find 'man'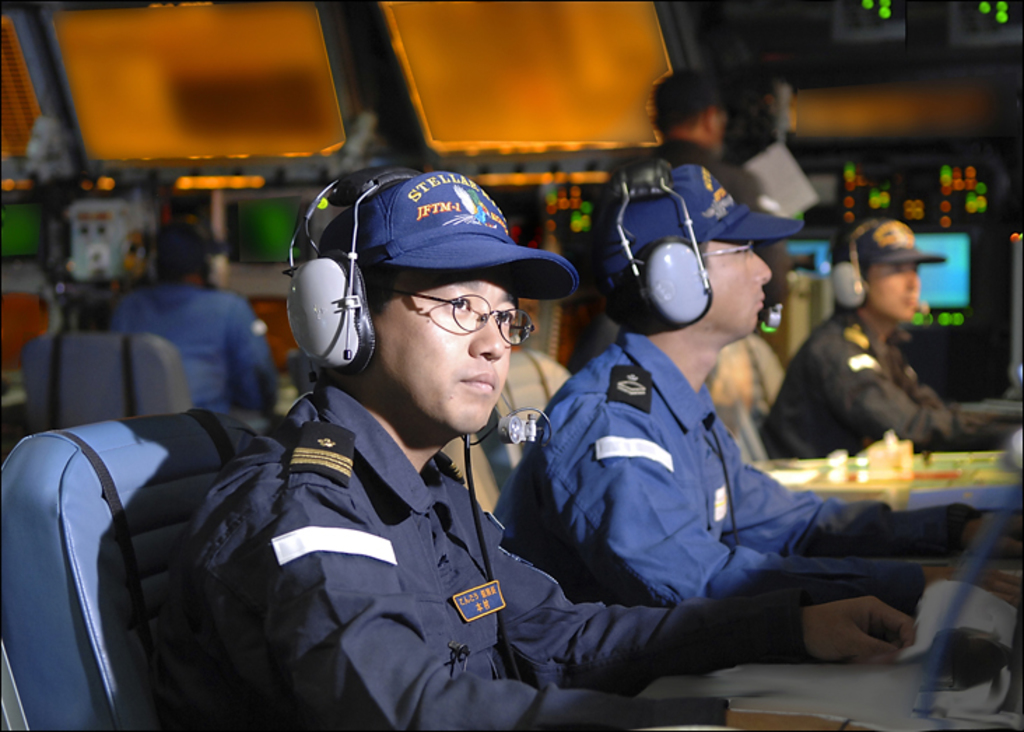
<box>635,71,778,211</box>
